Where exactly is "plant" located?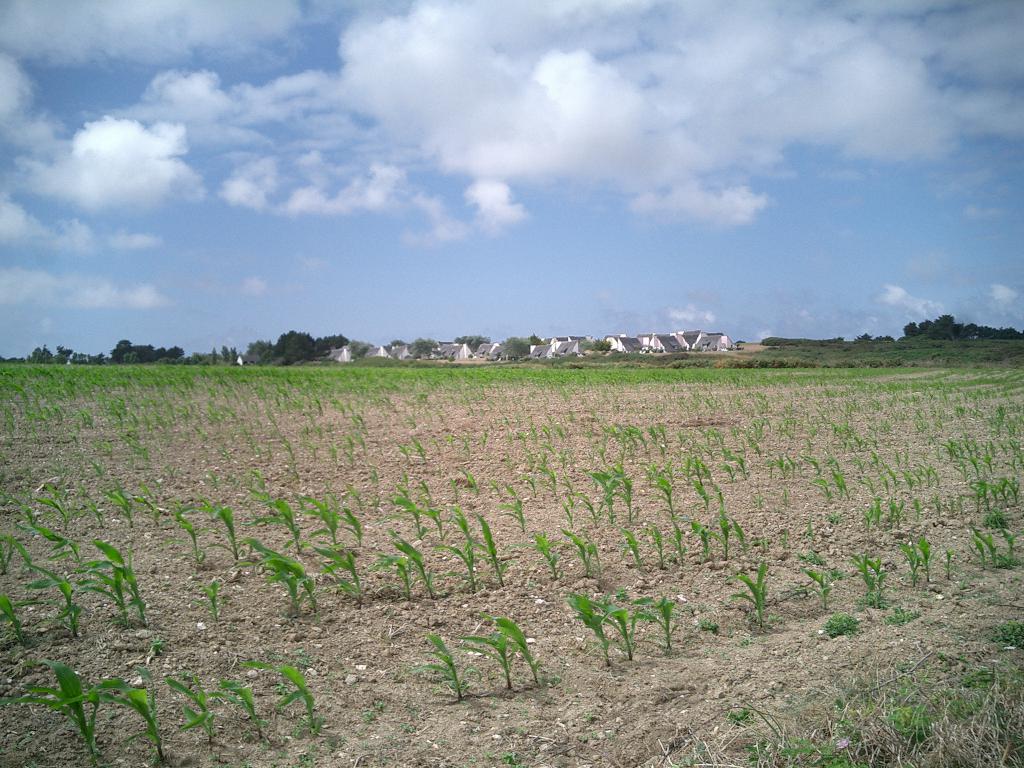
Its bounding box is (left=640, top=522, right=664, bottom=565).
